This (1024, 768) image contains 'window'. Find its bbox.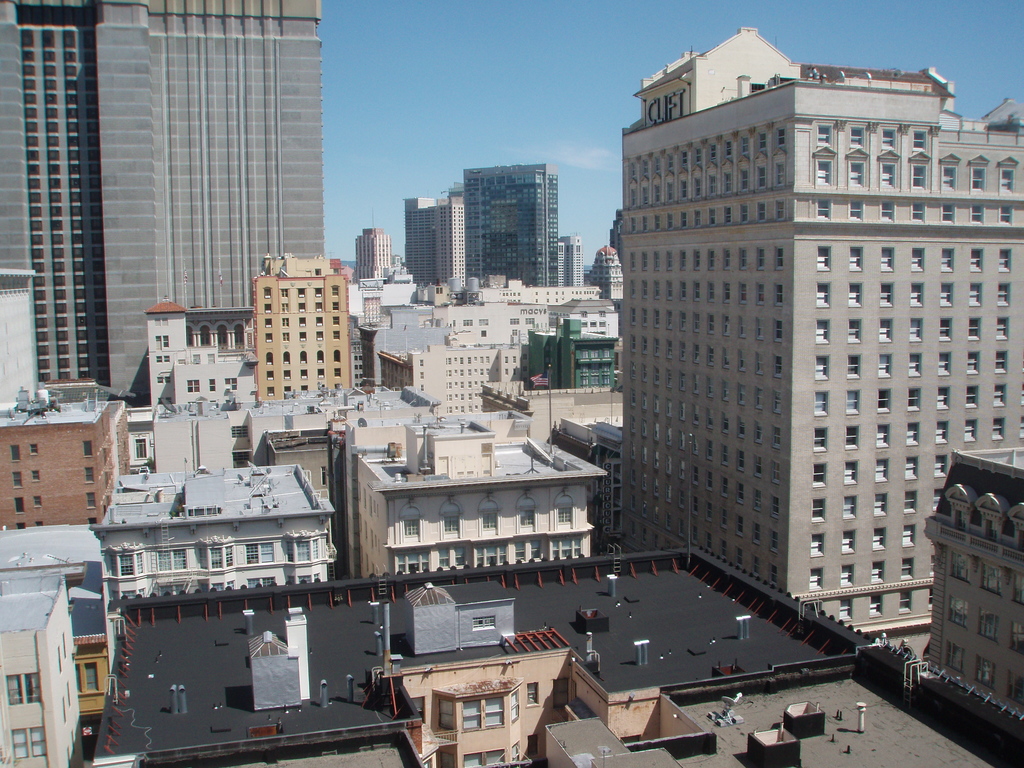
locate(299, 534, 319, 565).
